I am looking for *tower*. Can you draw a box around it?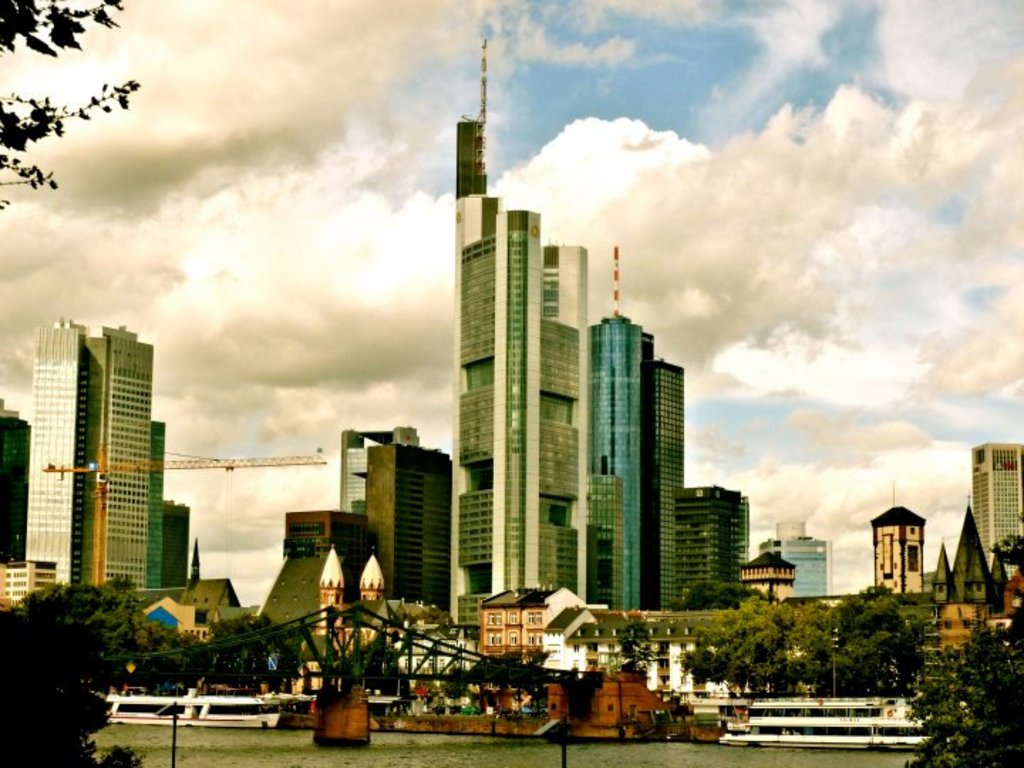
Sure, the bounding box is x1=953, y1=438, x2=1023, y2=623.
